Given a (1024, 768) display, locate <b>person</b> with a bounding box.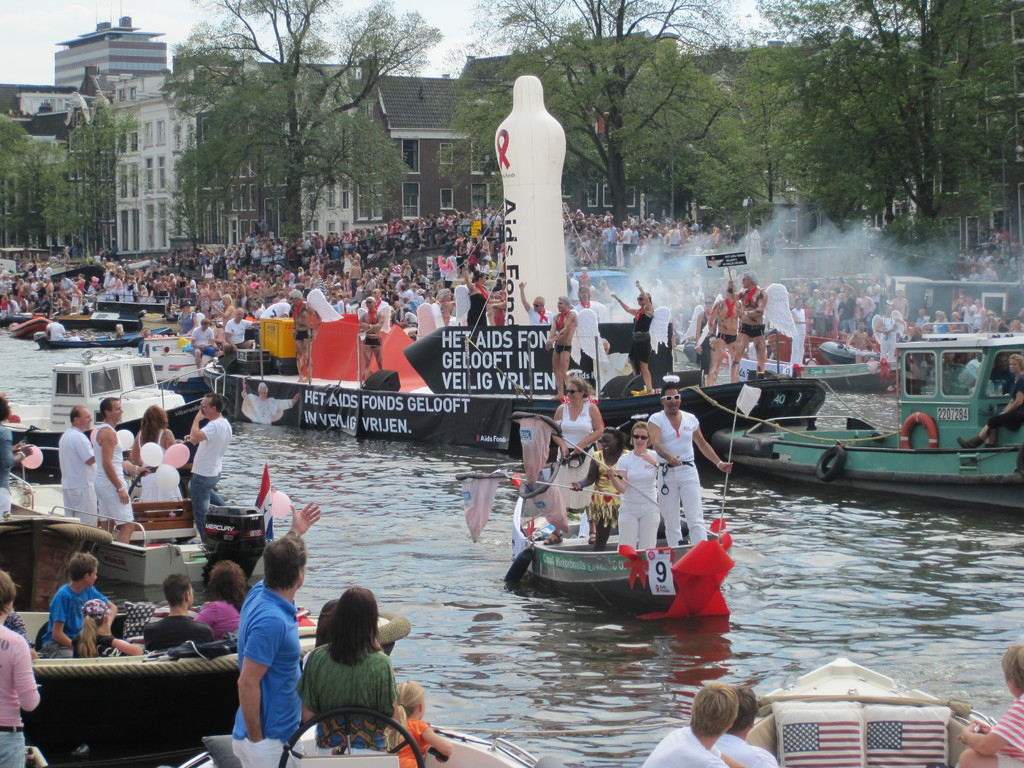
Located: [234, 495, 320, 764].
